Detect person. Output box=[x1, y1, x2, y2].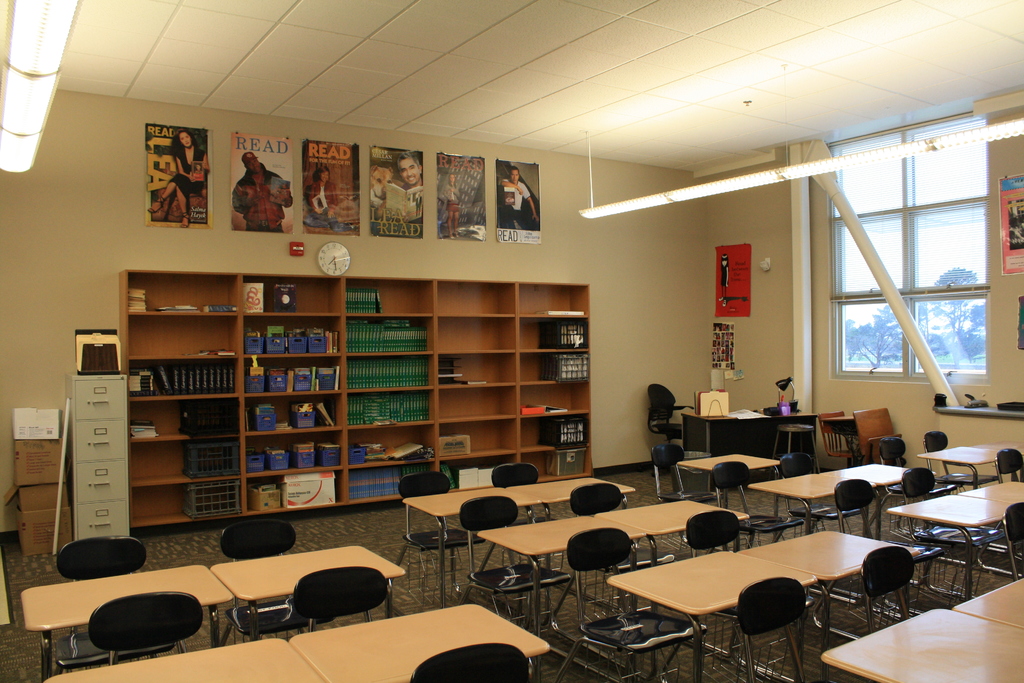
box=[146, 126, 209, 226].
